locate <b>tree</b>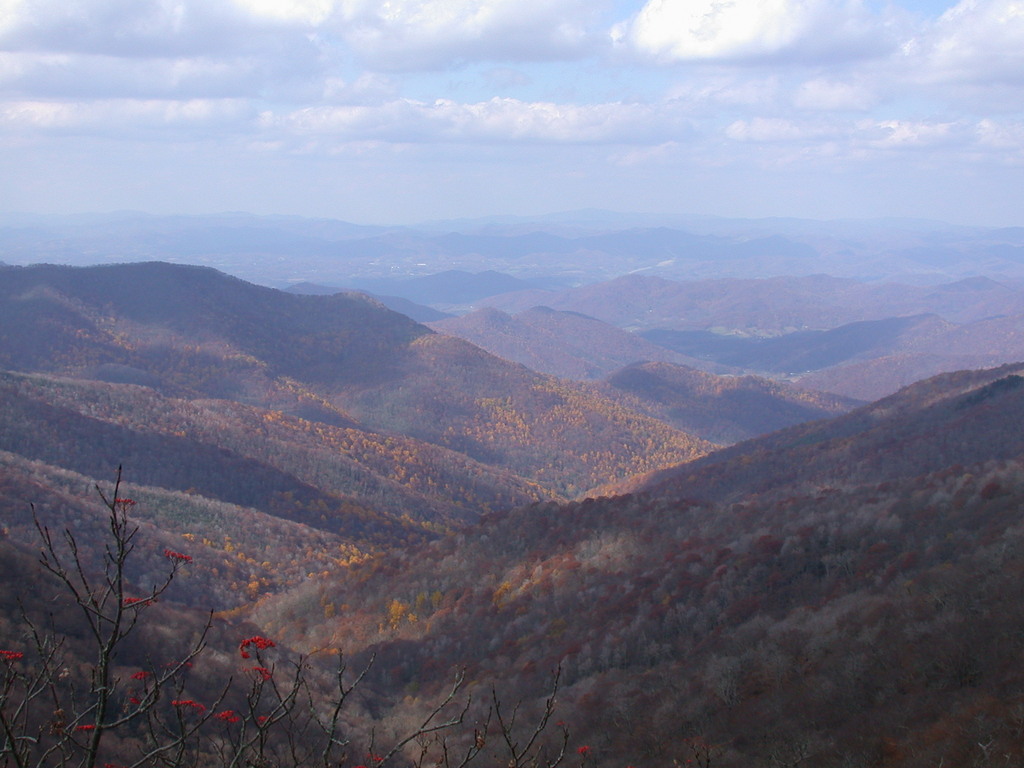
<region>0, 467, 568, 753</region>
